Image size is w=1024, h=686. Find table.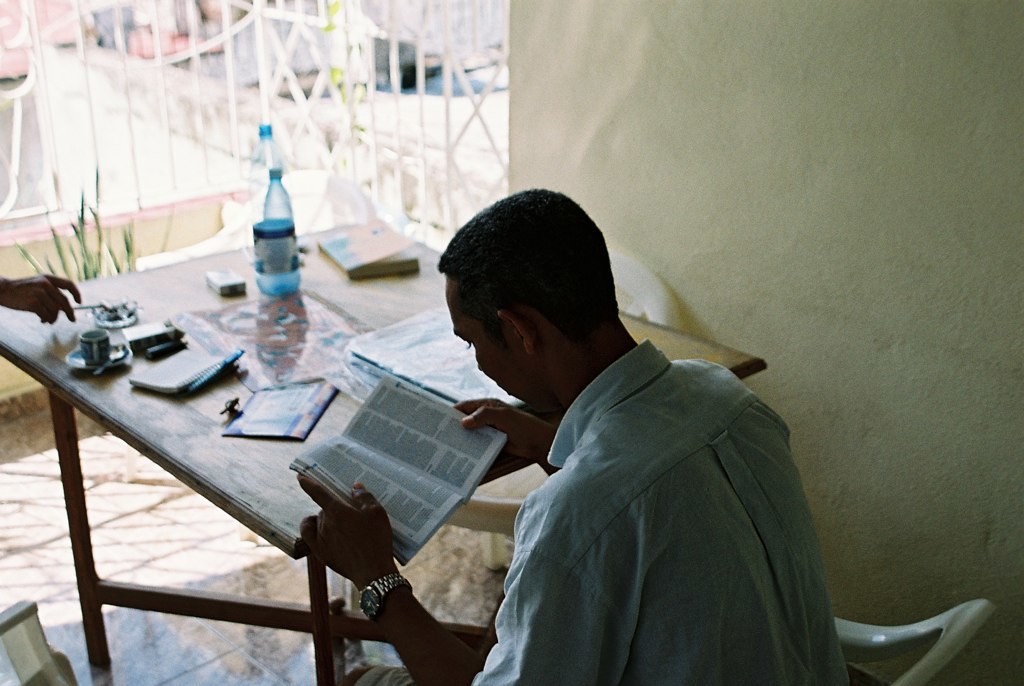
[x1=0, y1=216, x2=778, y2=683].
